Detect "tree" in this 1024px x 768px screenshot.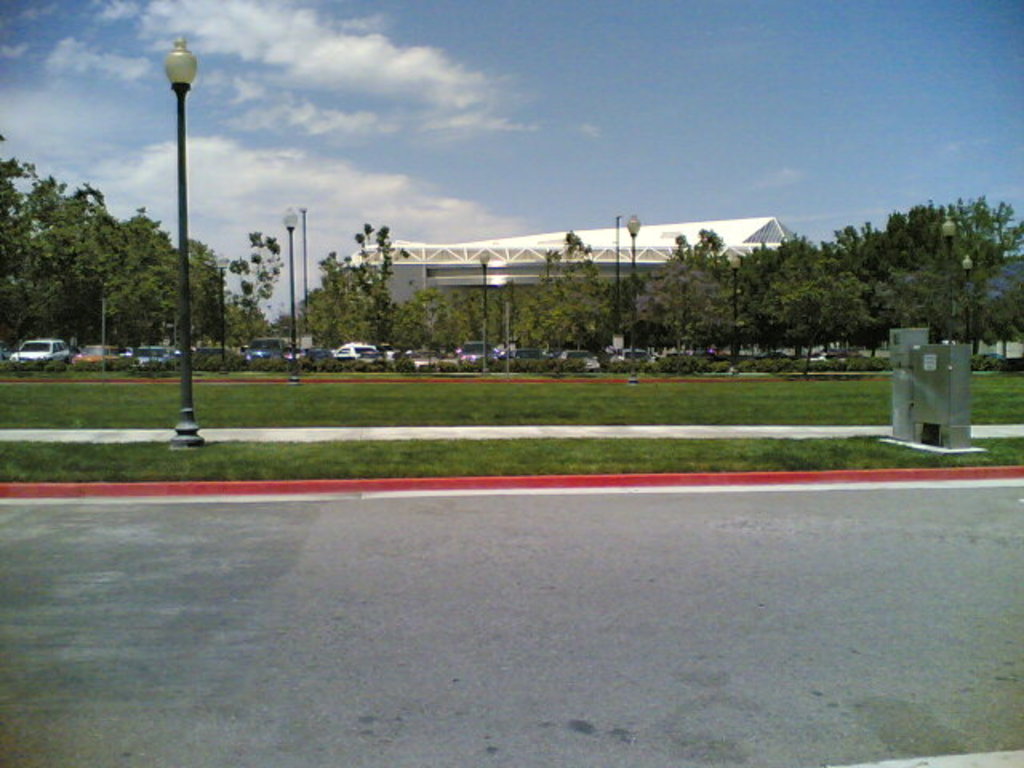
Detection: [987, 285, 1021, 354].
